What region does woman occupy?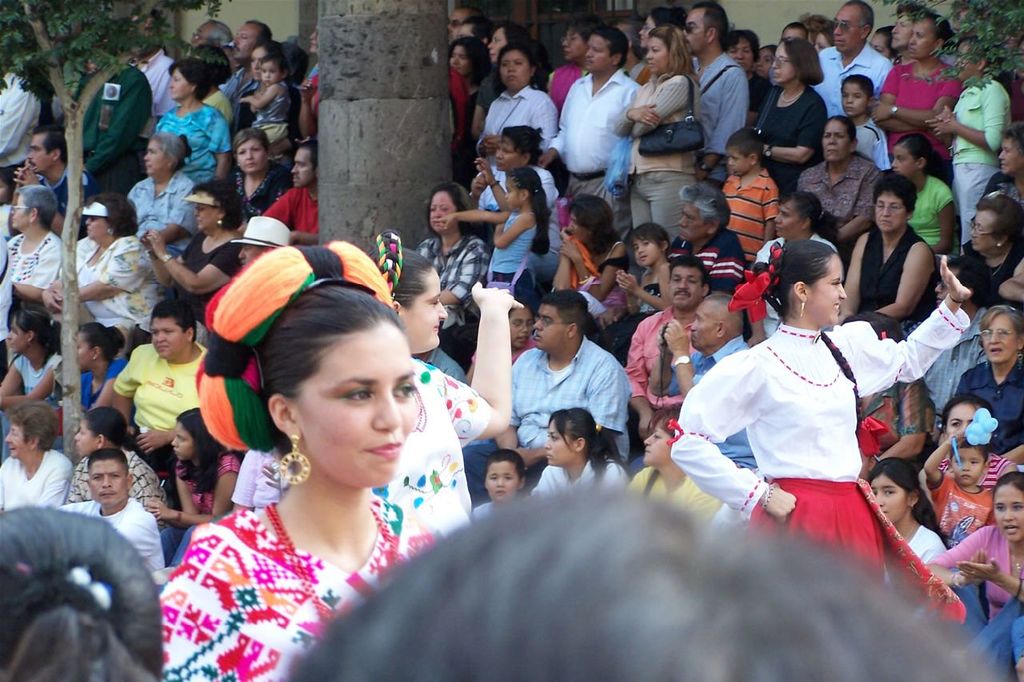
pyautogui.locateOnScreen(628, 406, 719, 526).
